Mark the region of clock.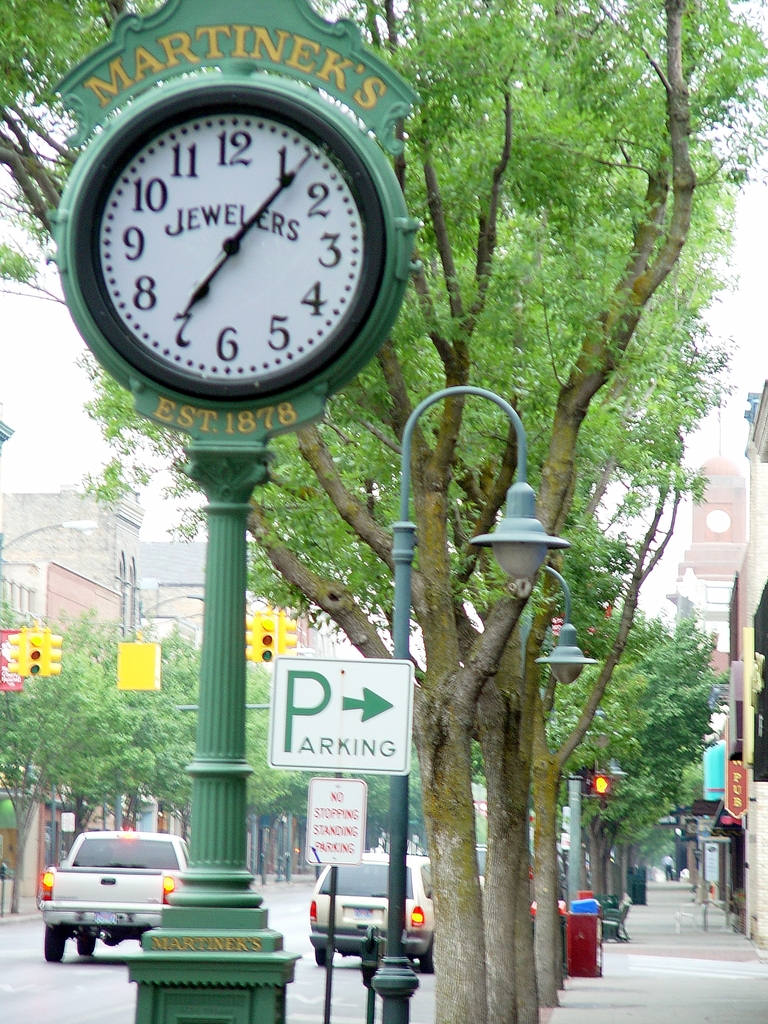
Region: l=54, t=63, r=407, b=429.
